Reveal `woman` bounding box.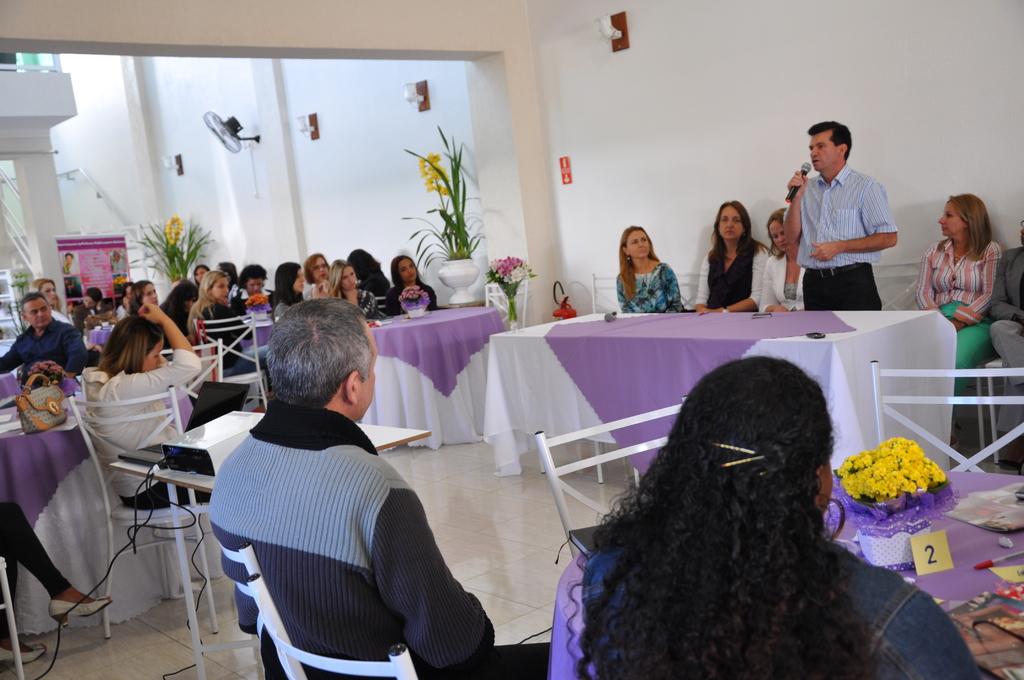
Revealed: bbox=(758, 202, 808, 324).
